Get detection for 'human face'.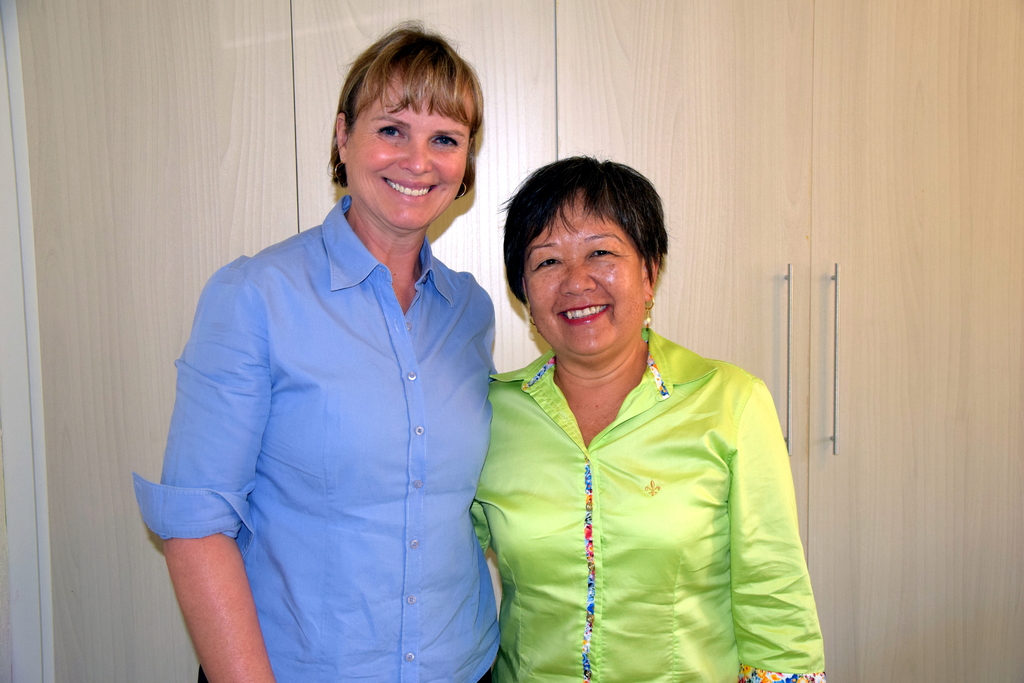
Detection: pyautogui.locateOnScreen(521, 190, 644, 361).
